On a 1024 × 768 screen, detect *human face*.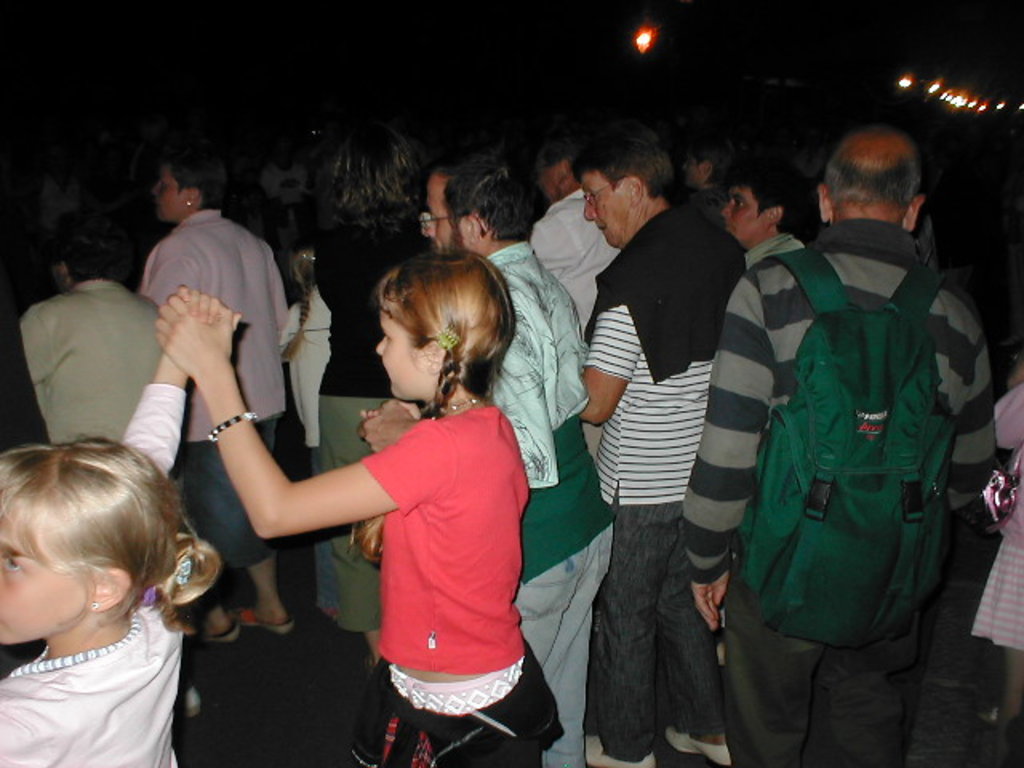
{"left": 539, "top": 142, "right": 560, "bottom": 189}.
